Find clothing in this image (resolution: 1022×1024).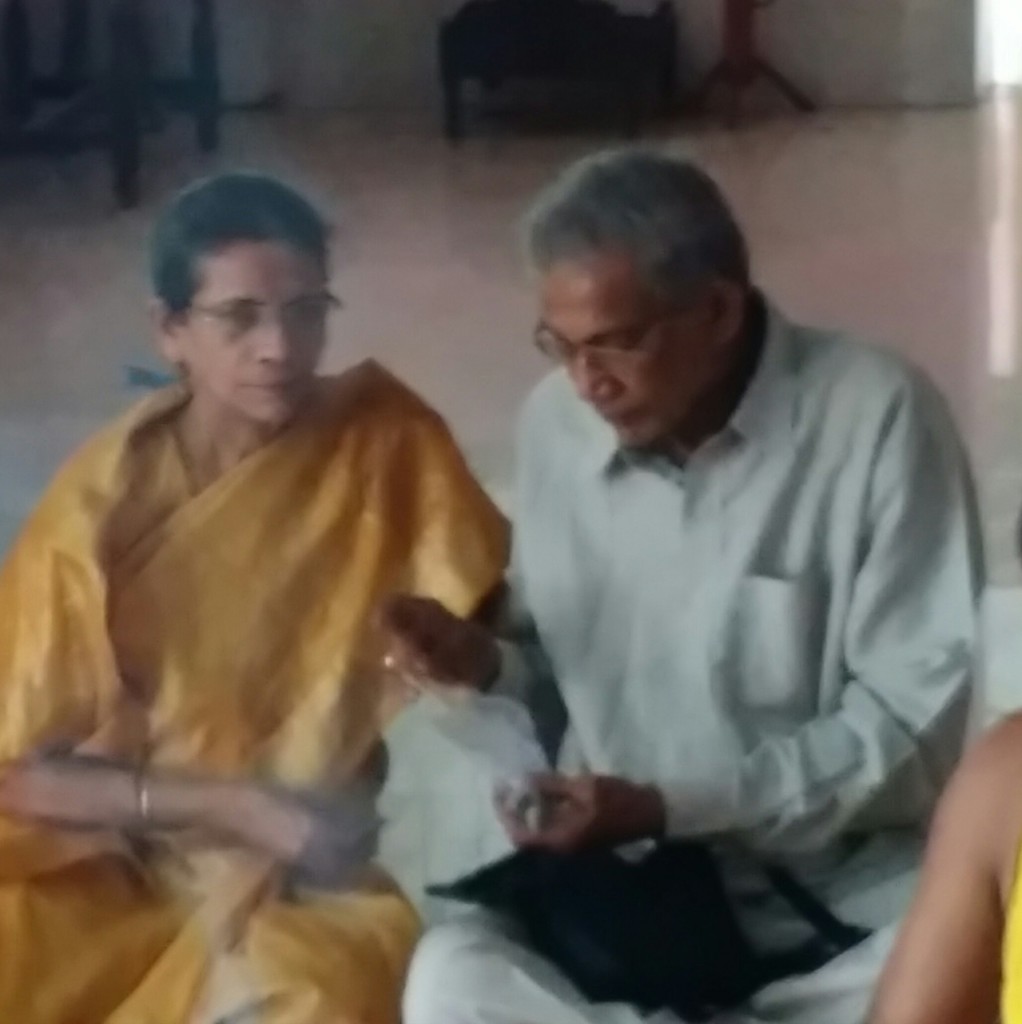
<box>1001,845,1021,1023</box>.
